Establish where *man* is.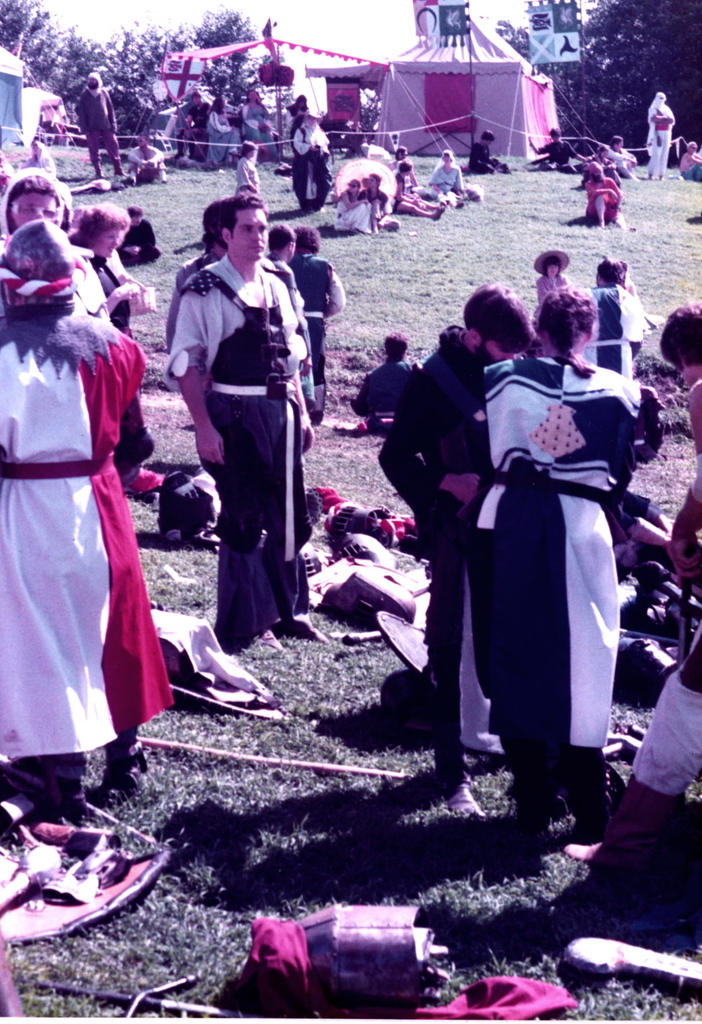
Established at x1=368, y1=270, x2=530, y2=826.
